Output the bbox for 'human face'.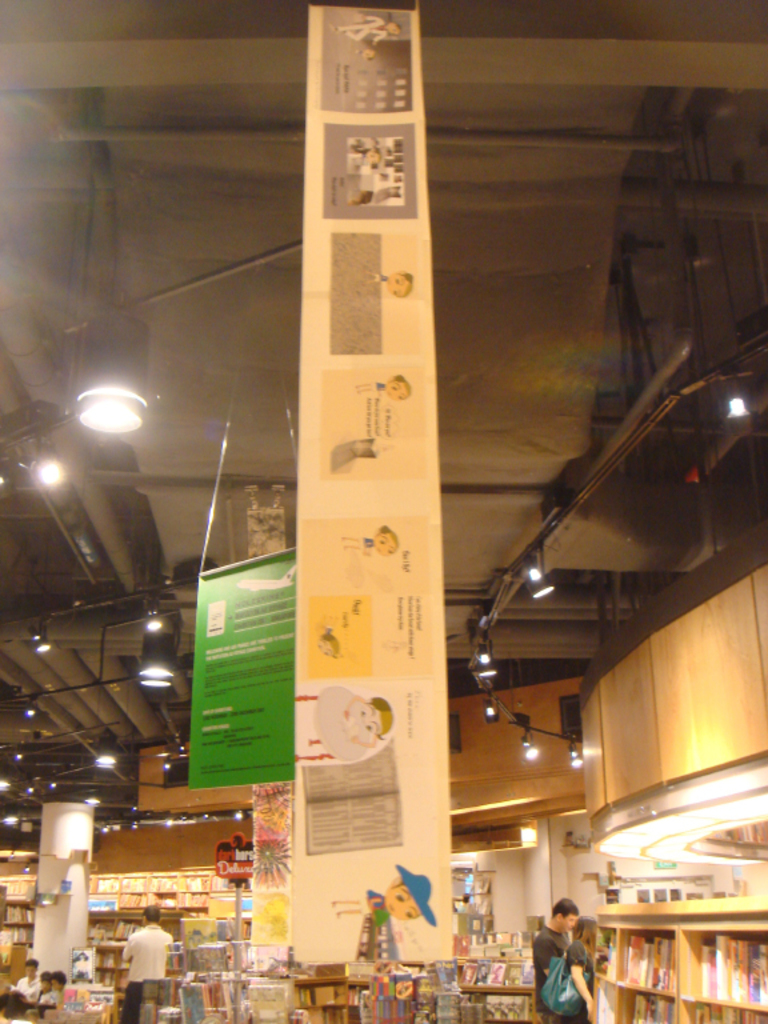
385,271,405,293.
